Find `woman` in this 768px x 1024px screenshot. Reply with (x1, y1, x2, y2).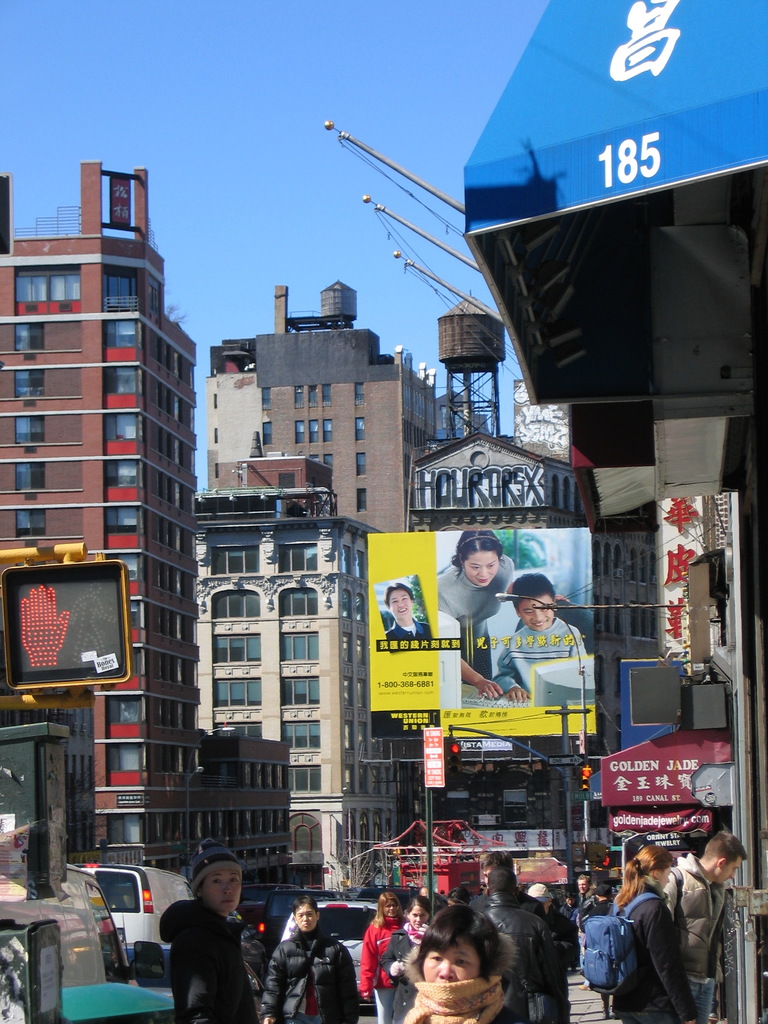
(381, 897, 434, 1020).
